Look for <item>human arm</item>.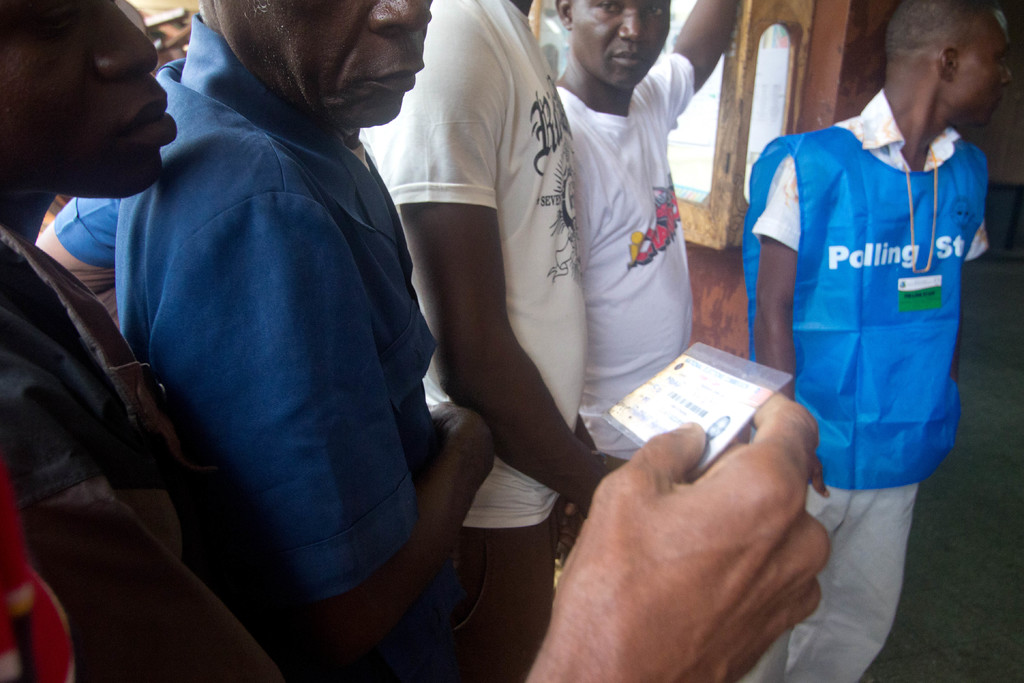
Found: <region>753, 154, 838, 499</region>.
